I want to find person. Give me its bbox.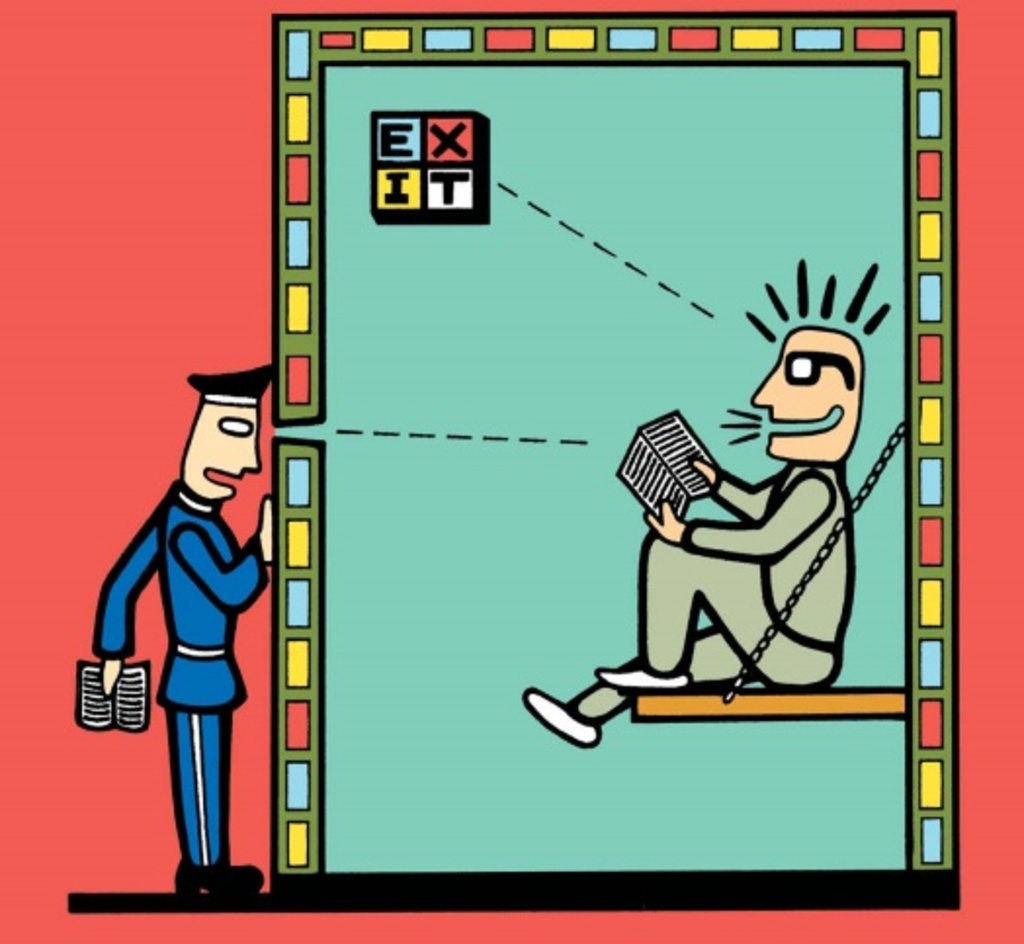
92, 360, 285, 891.
